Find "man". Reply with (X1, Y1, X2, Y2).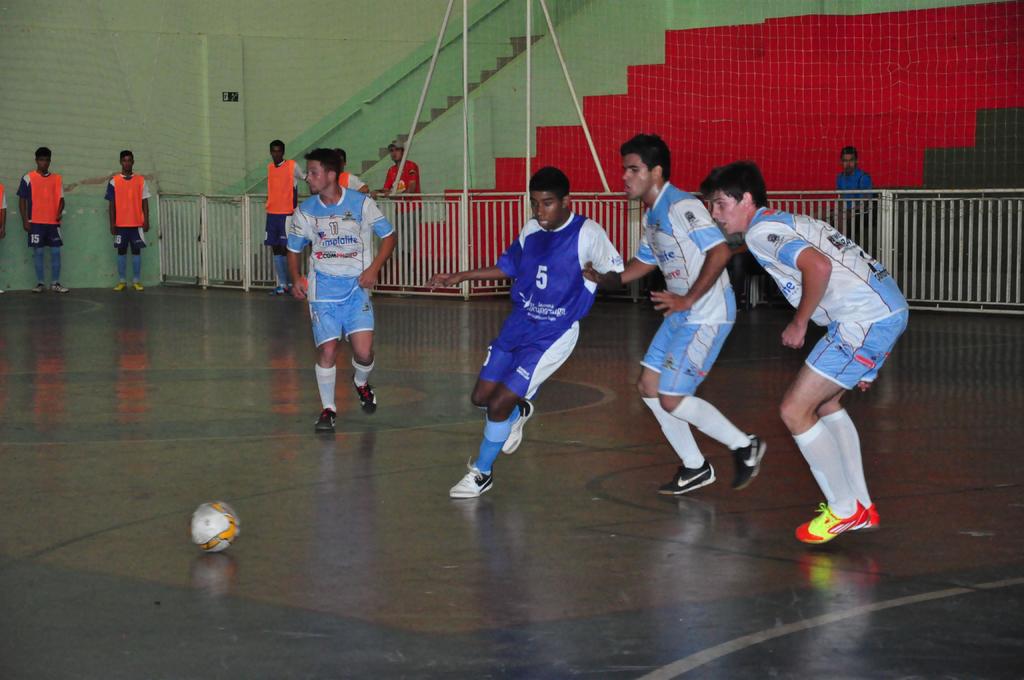
(698, 163, 911, 540).
